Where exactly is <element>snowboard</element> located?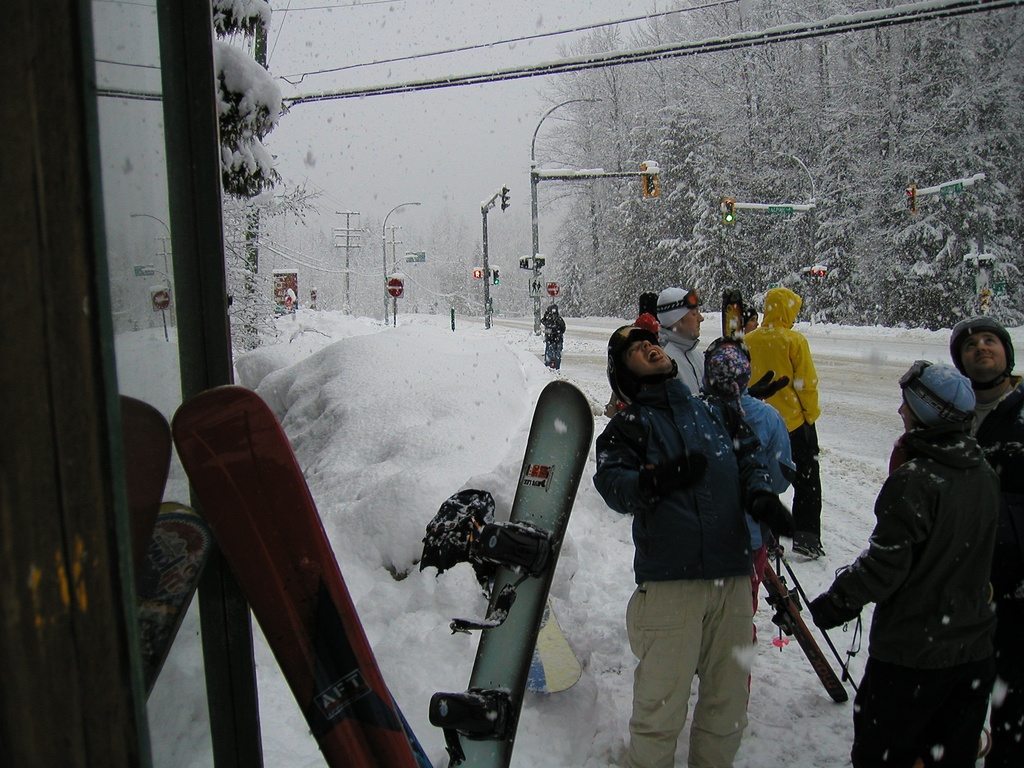
Its bounding box is 526,596,582,692.
